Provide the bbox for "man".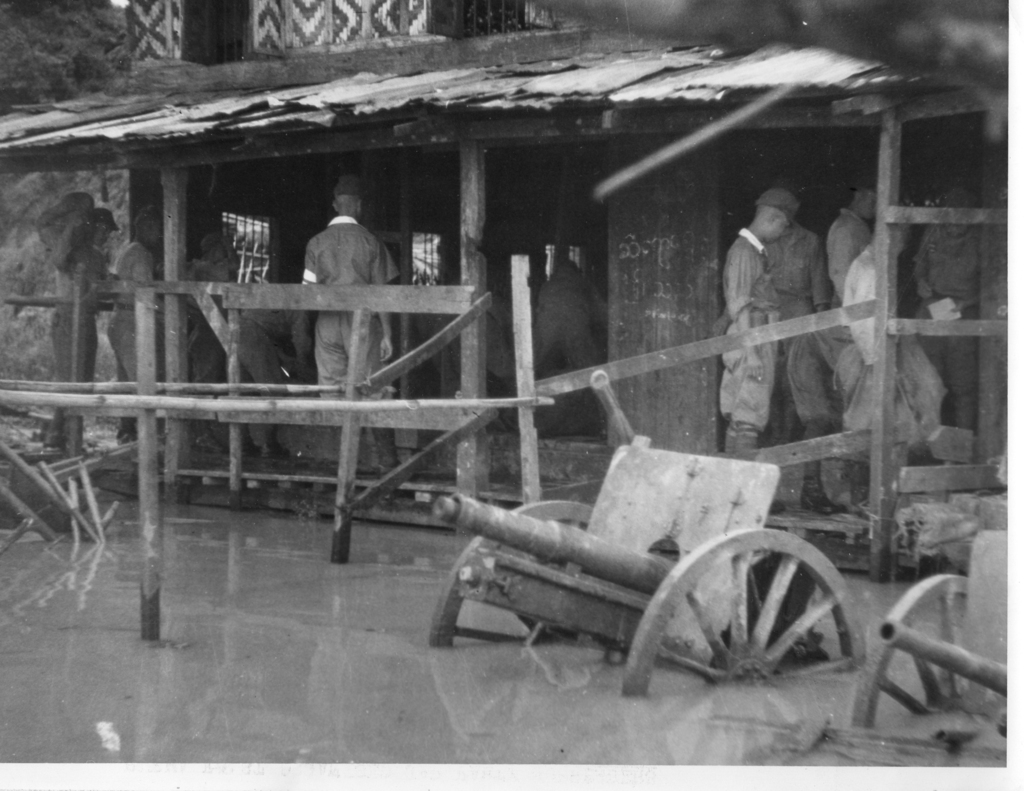
[left=914, top=191, right=979, bottom=428].
